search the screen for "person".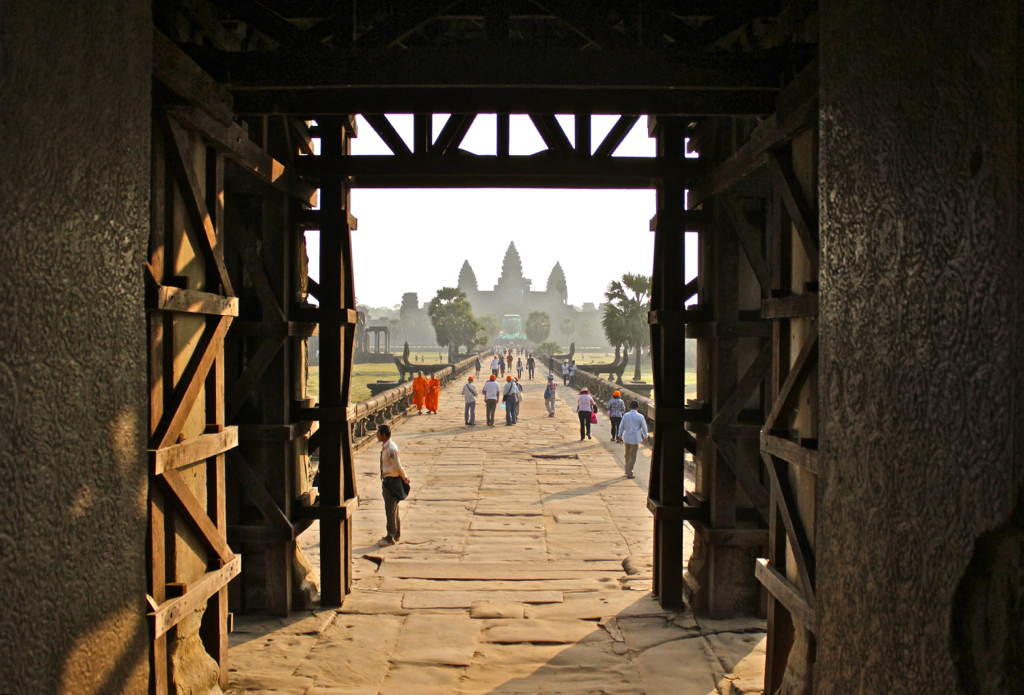
Found at 436:348:447:365.
